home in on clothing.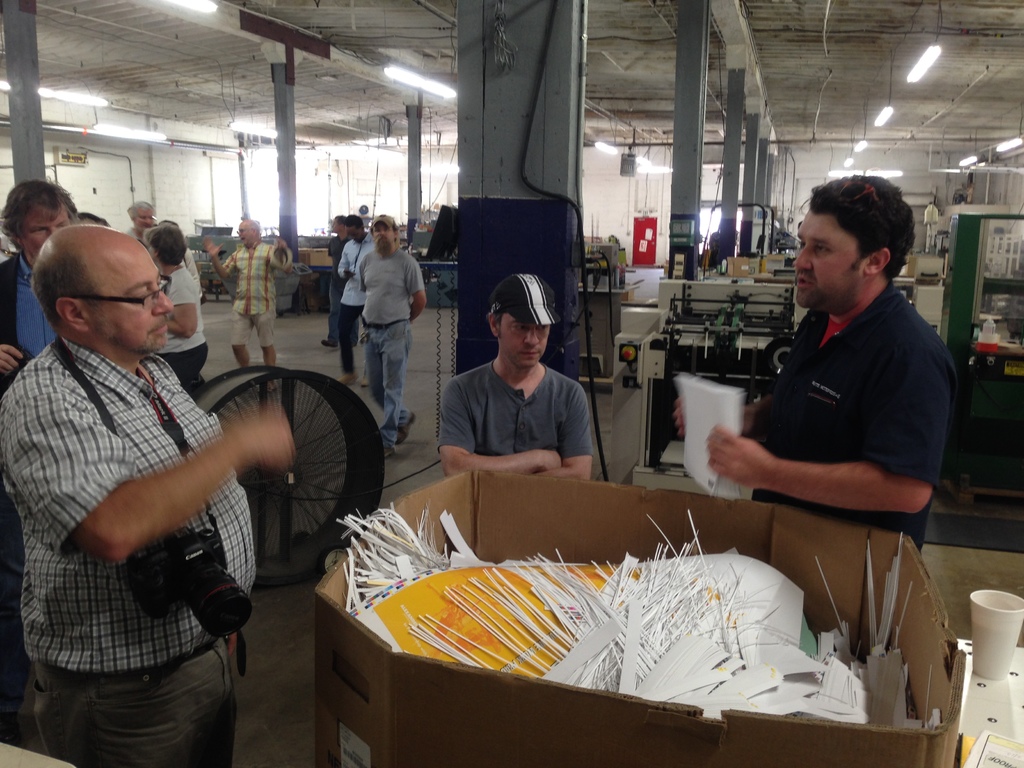
Homed in at x1=121 y1=228 x2=141 y2=241.
